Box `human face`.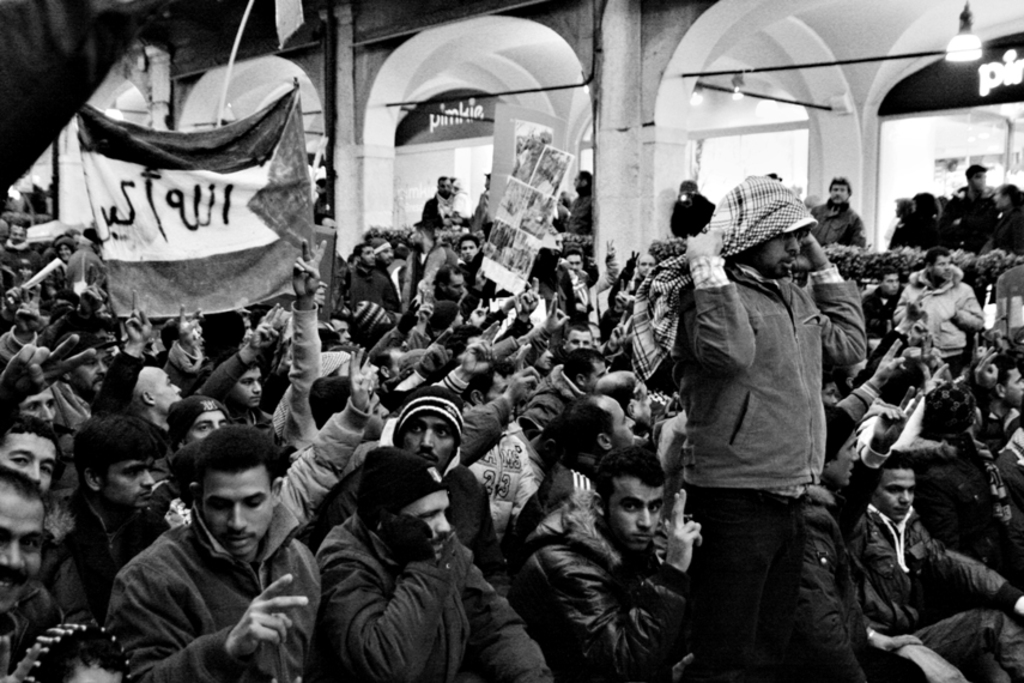
202, 467, 272, 551.
